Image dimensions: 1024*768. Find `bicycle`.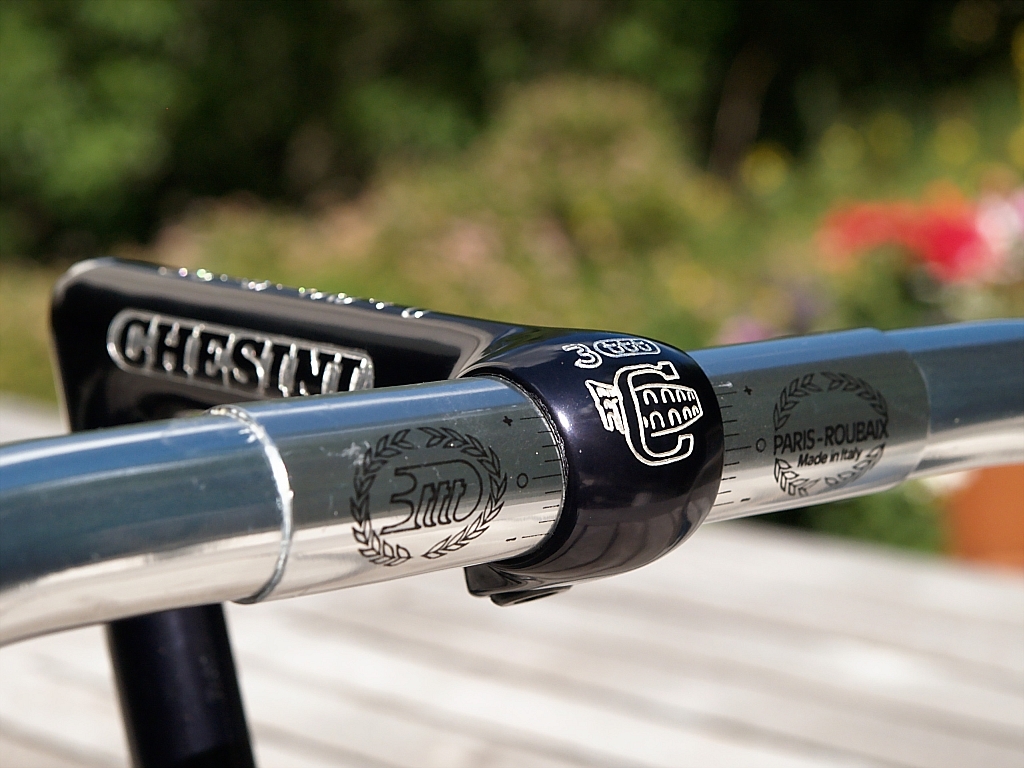
bbox=(0, 250, 1023, 767).
